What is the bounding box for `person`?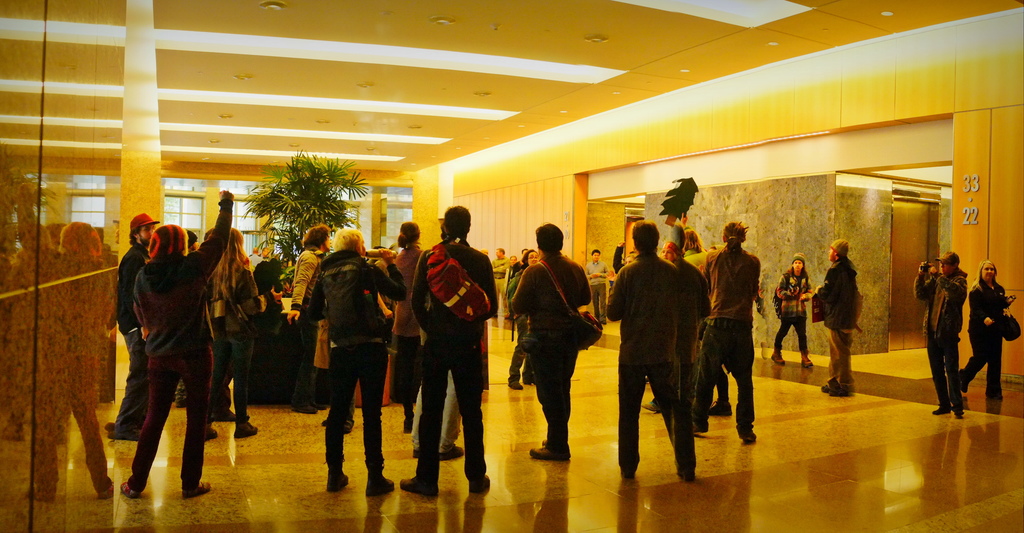
(x1=960, y1=258, x2=1007, y2=398).
